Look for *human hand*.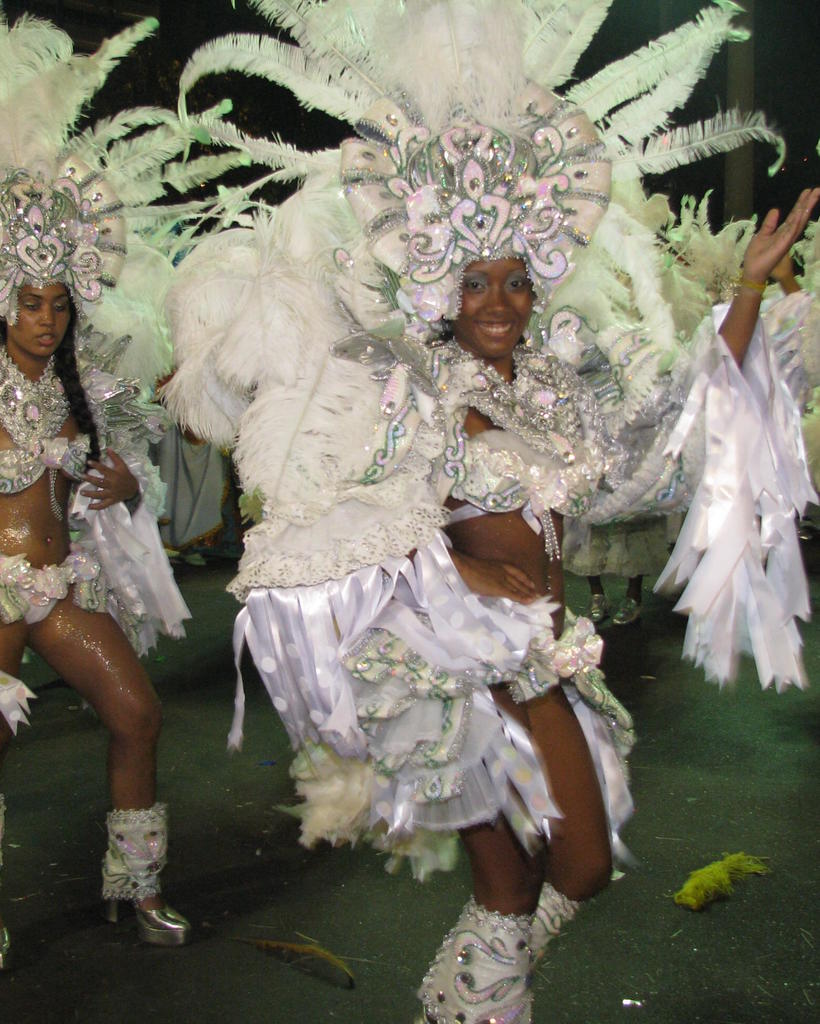
Found: bbox=(77, 449, 140, 515).
